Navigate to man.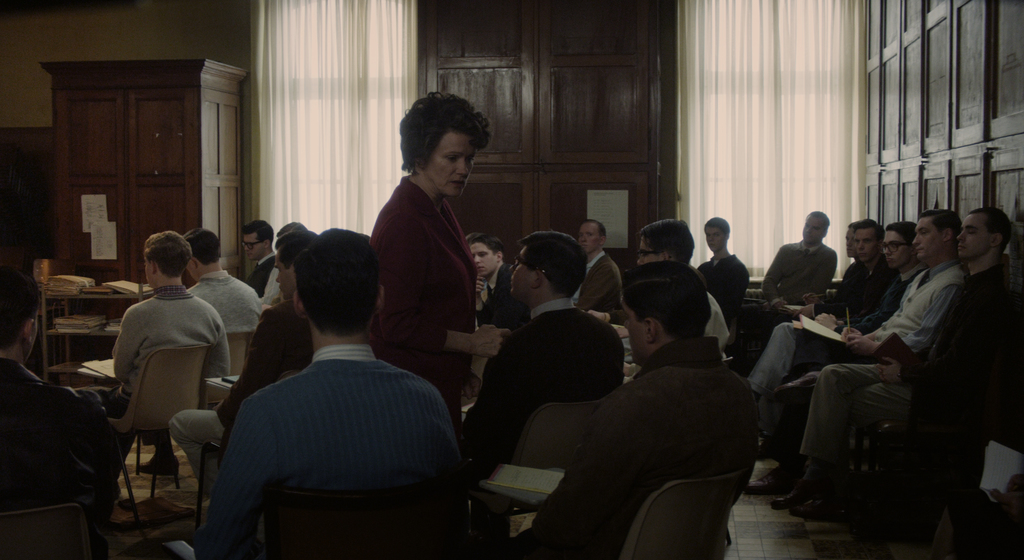
Navigation target: 567, 220, 625, 312.
